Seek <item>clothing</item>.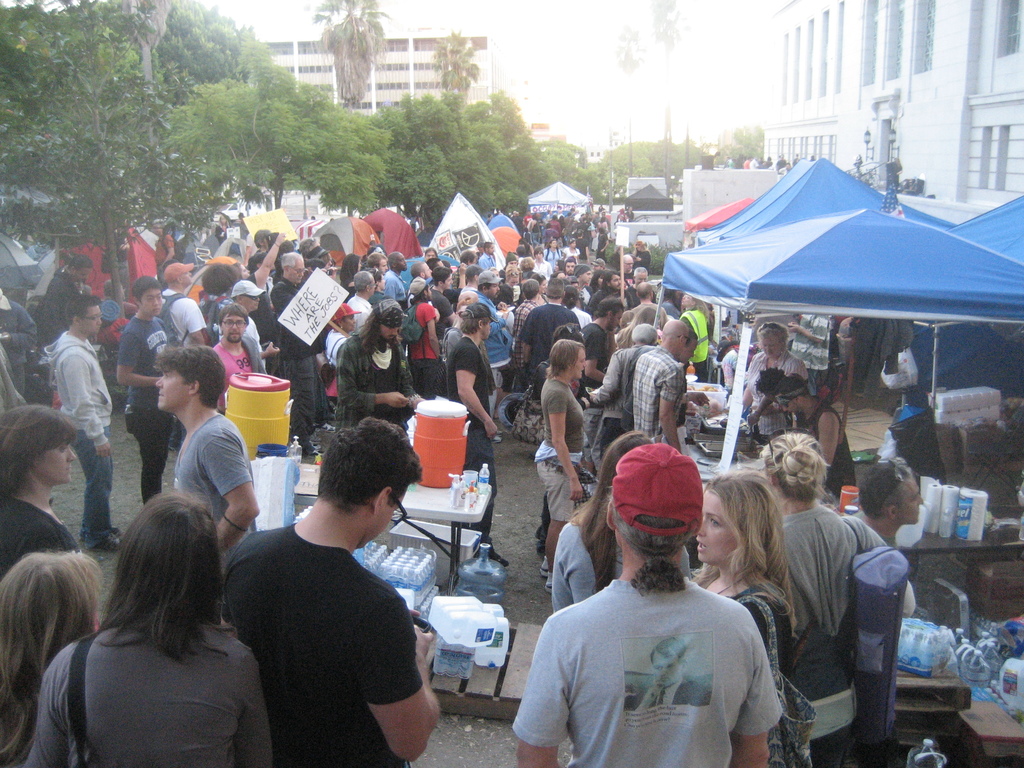
detection(532, 375, 594, 532).
